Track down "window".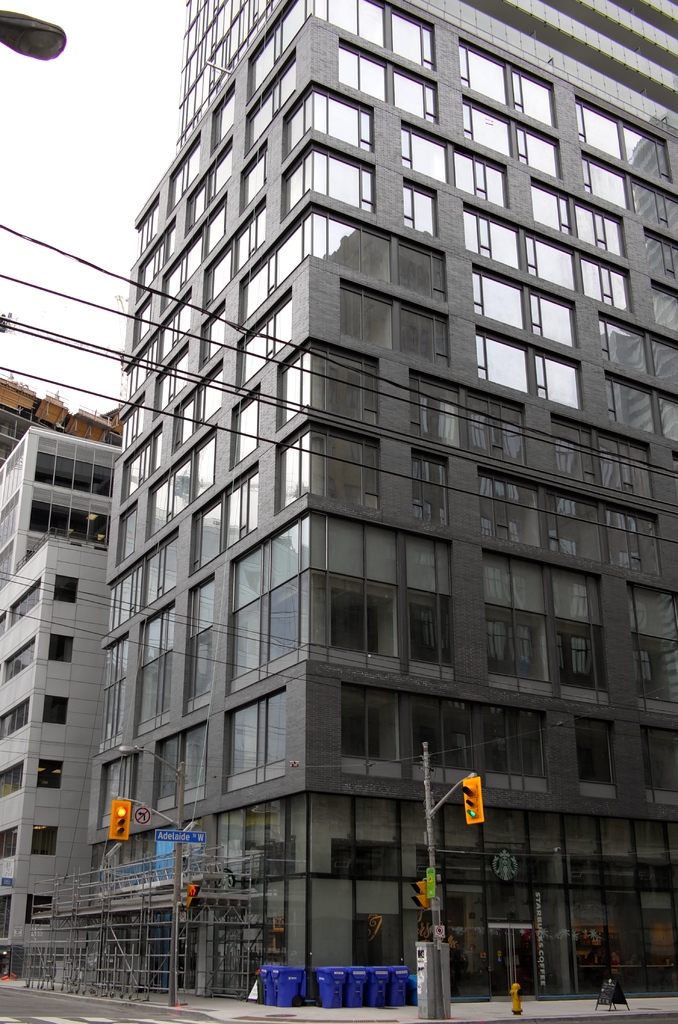
Tracked to region(29, 499, 111, 548).
